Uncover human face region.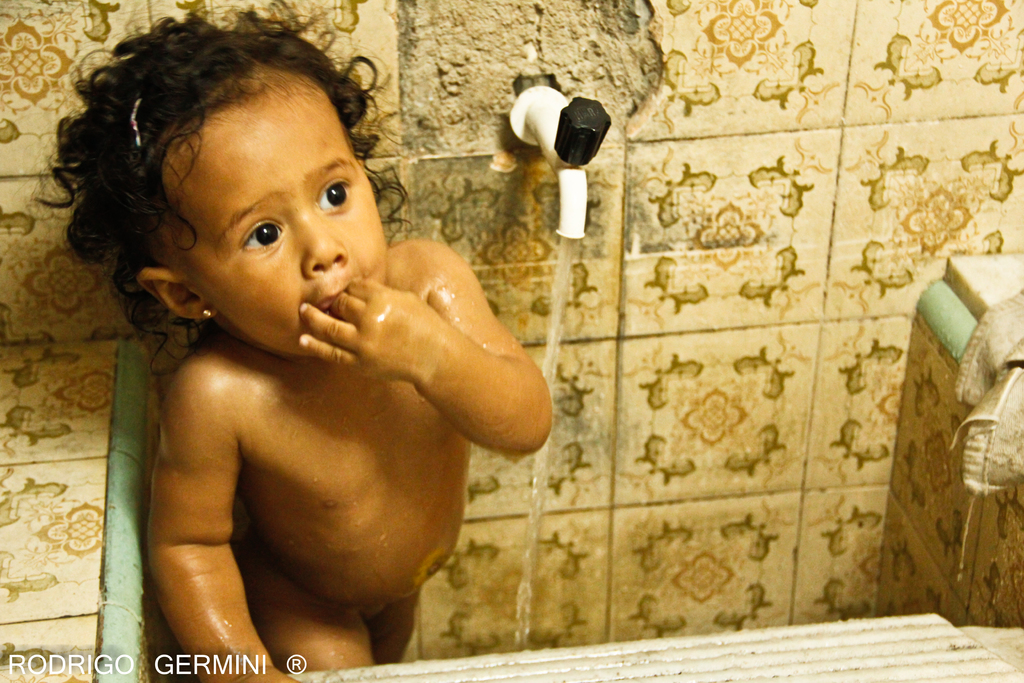
Uncovered: locate(164, 76, 391, 356).
